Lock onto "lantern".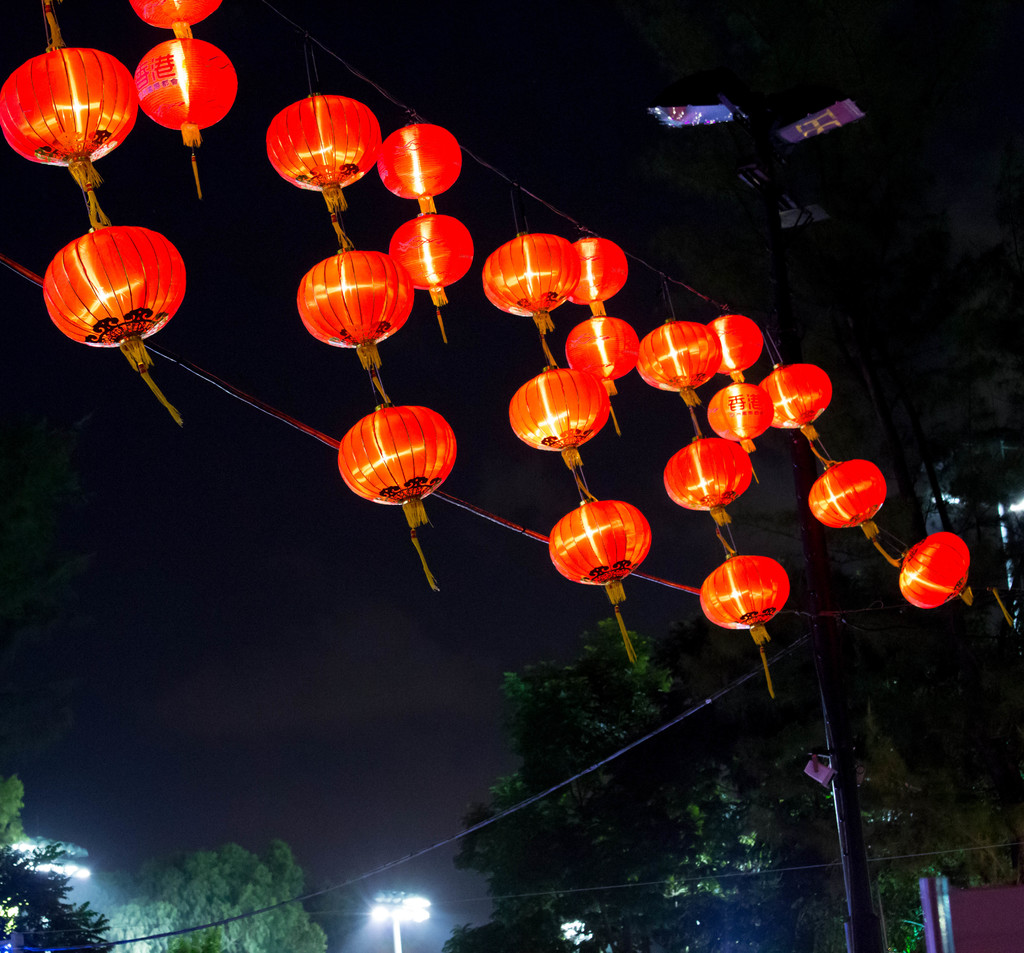
Locked: l=707, t=376, r=775, b=485.
